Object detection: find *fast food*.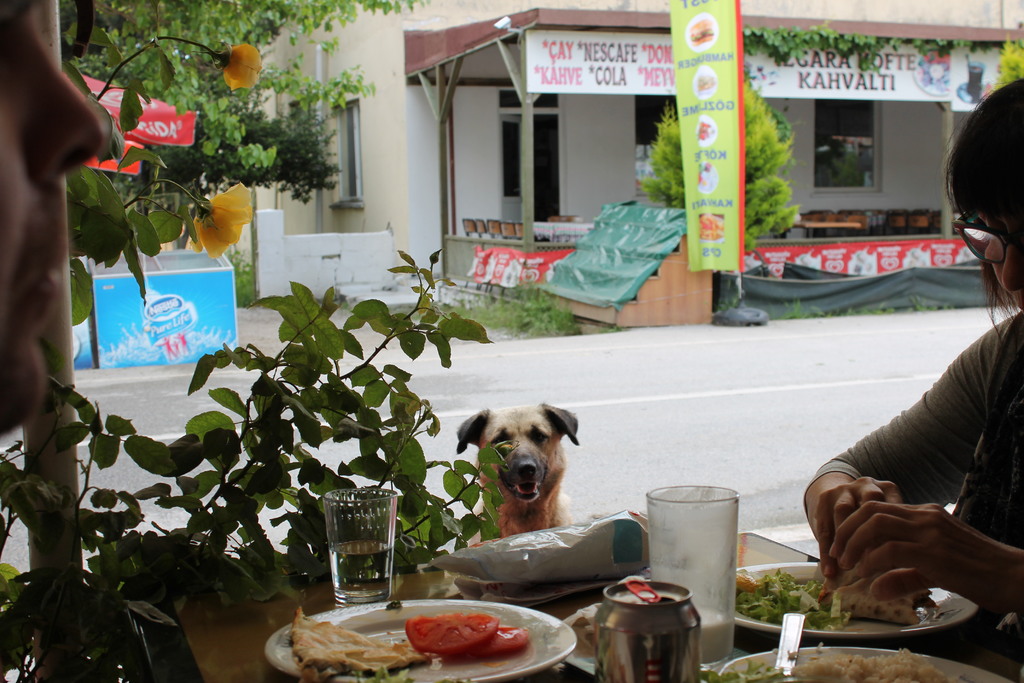
(700,213,724,242).
